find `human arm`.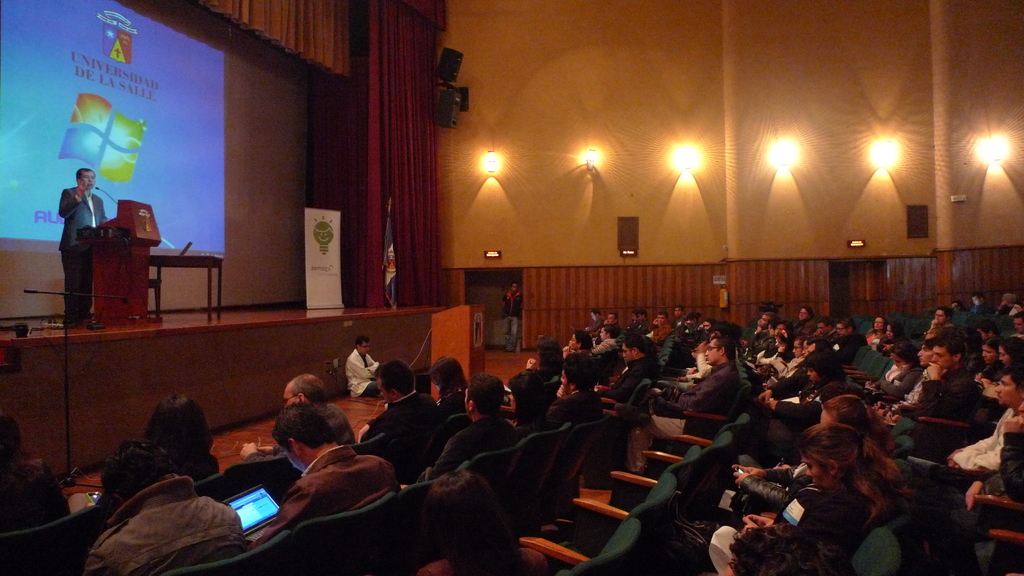
{"x1": 754, "y1": 353, "x2": 780, "y2": 363}.
